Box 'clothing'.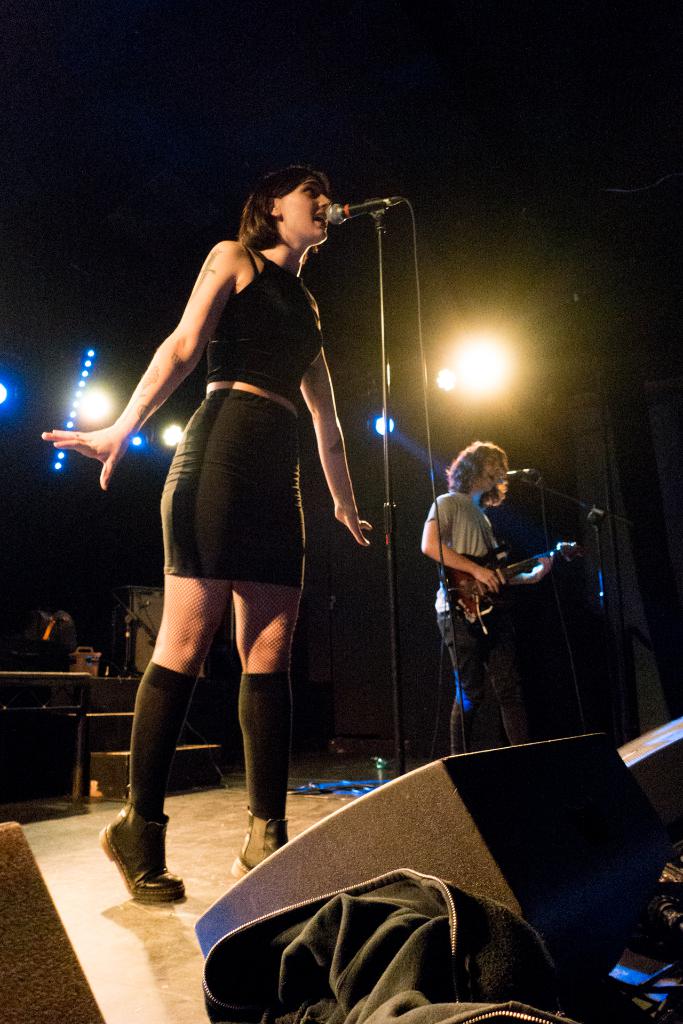
[131, 655, 292, 827].
